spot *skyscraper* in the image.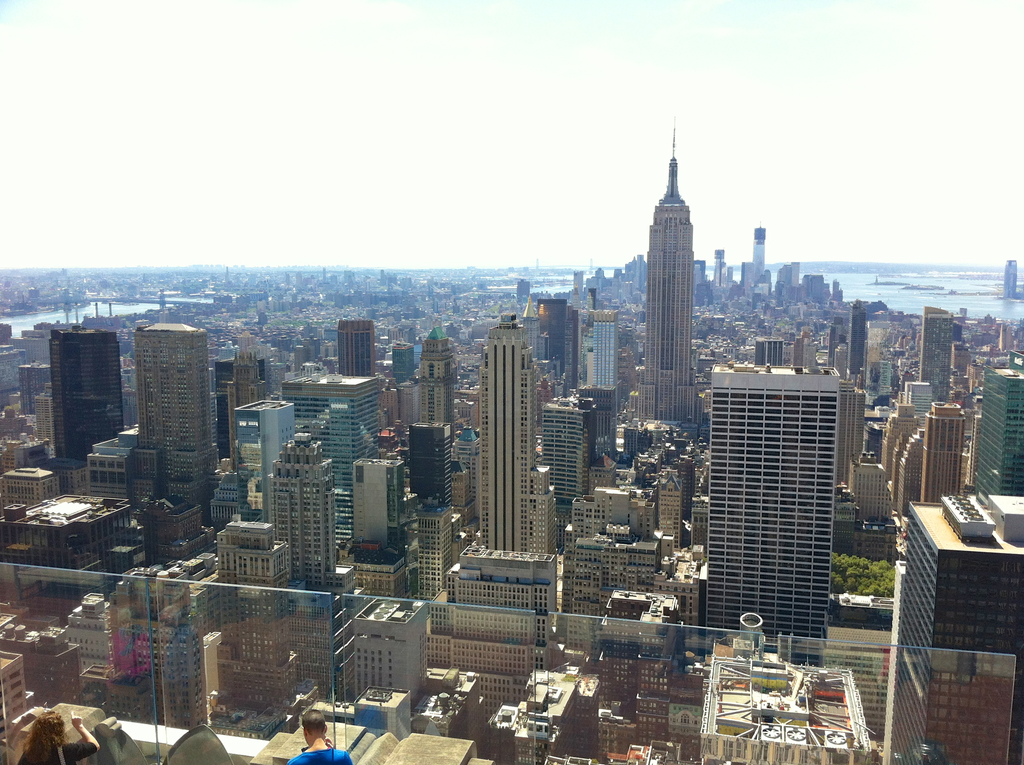
*skyscraper* found at BBox(588, 309, 629, 391).
